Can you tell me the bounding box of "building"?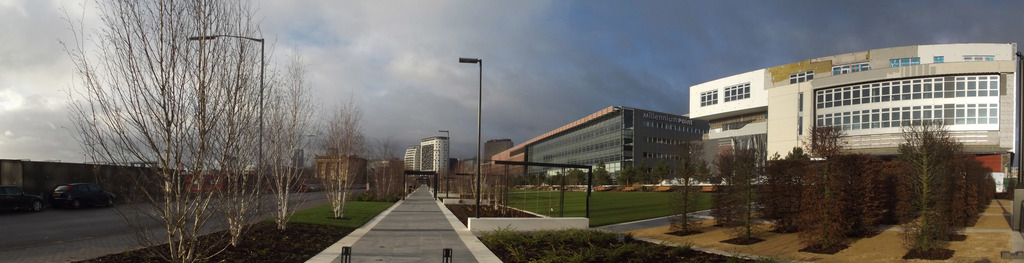
bbox=[404, 149, 419, 176].
